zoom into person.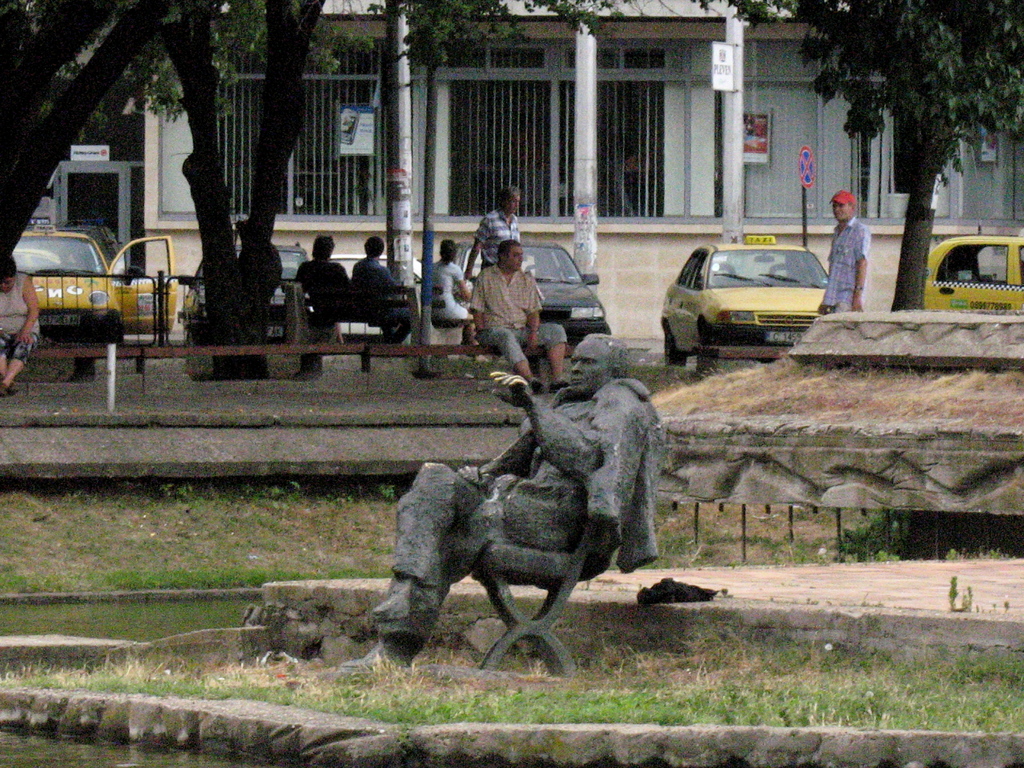
Zoom target: <bbox>335, 332, 660, 671</bbox>.
